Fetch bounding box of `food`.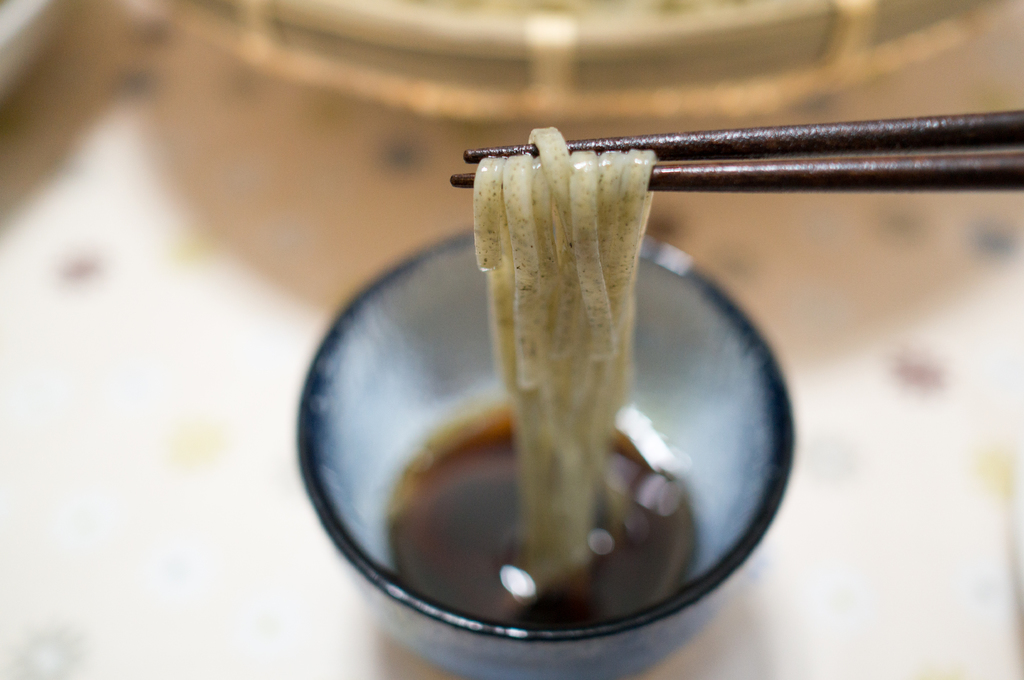
Bbox: select_region(385, 123, 700, 632).
